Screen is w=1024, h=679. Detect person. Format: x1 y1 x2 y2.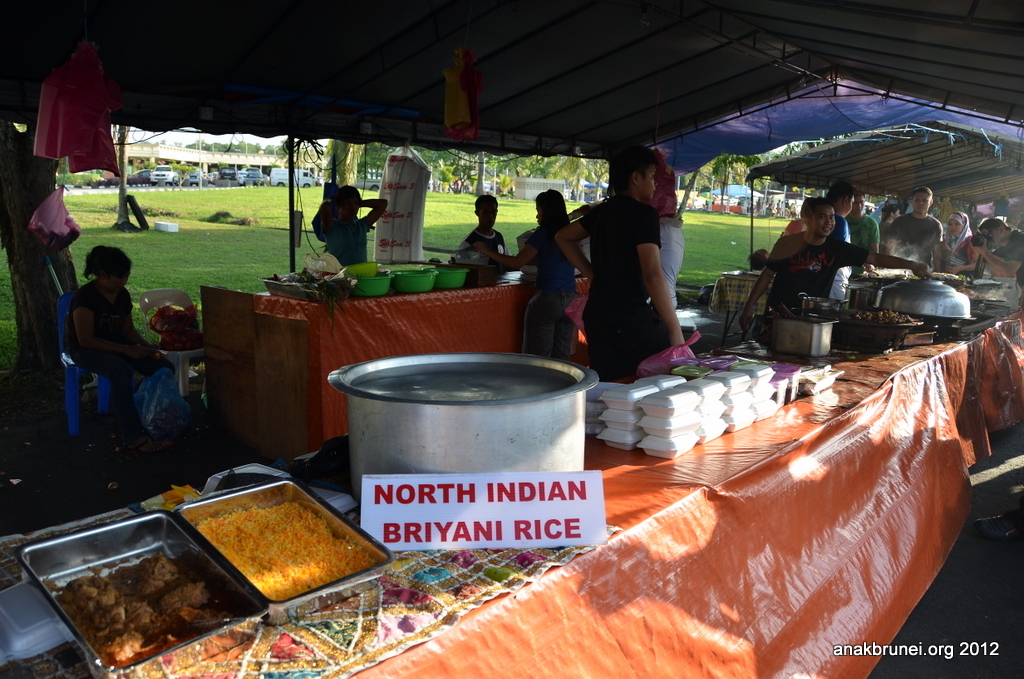
67 242 175 451.
